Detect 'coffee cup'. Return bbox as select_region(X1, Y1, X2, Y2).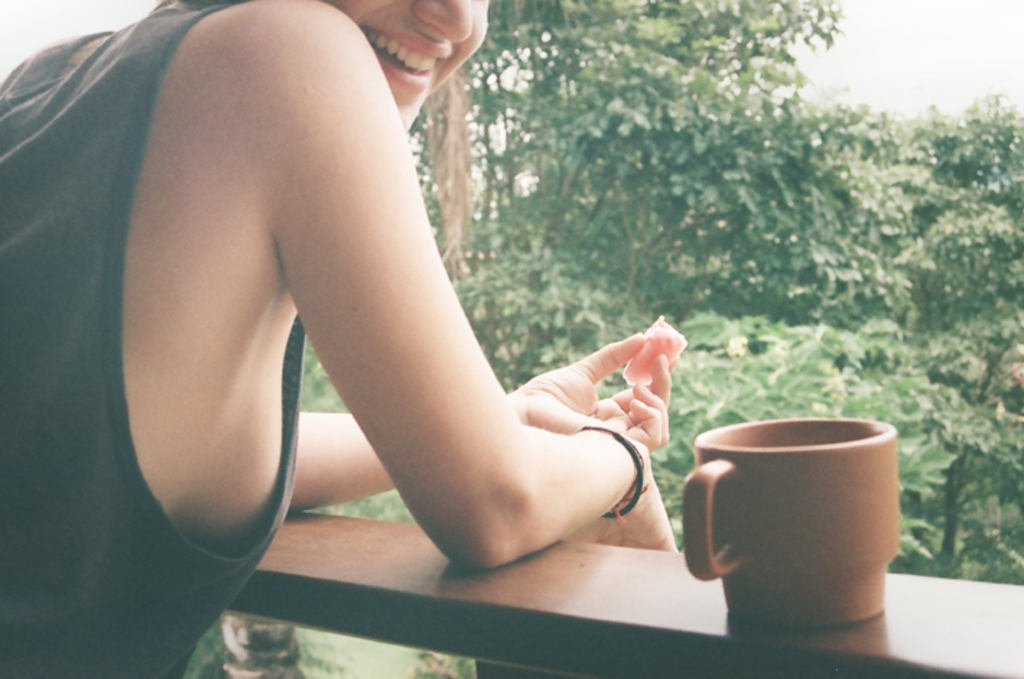
select_region(680, 418, 898, 630).
